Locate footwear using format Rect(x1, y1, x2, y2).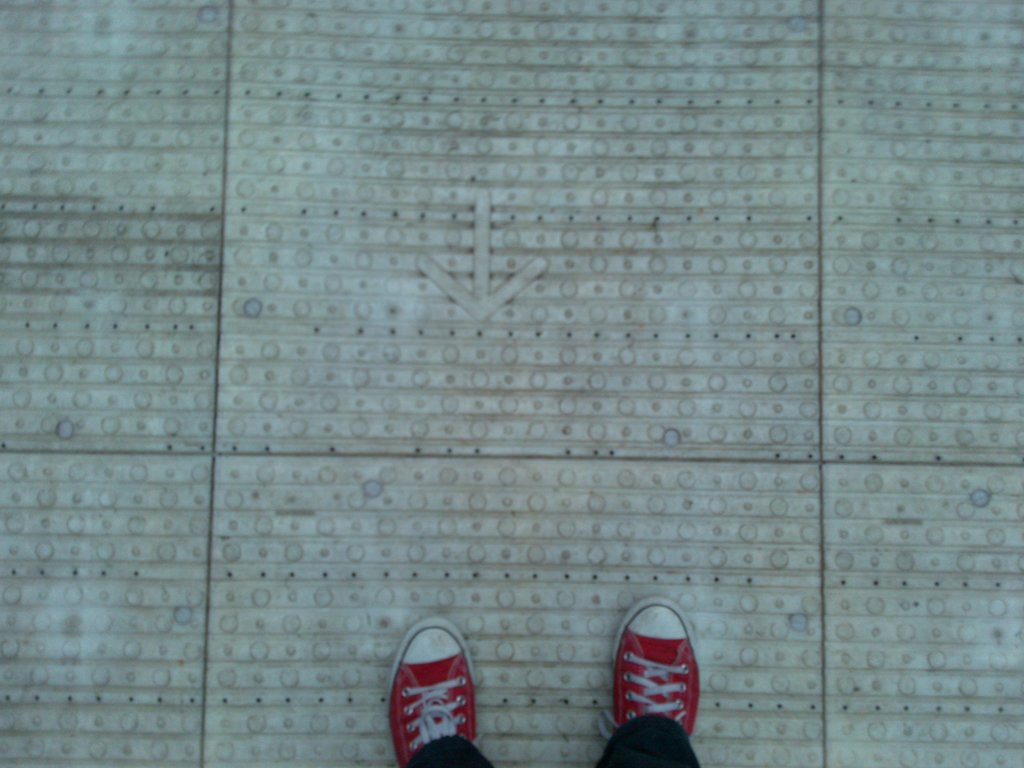
Rect(595, 594, 702, 746).
